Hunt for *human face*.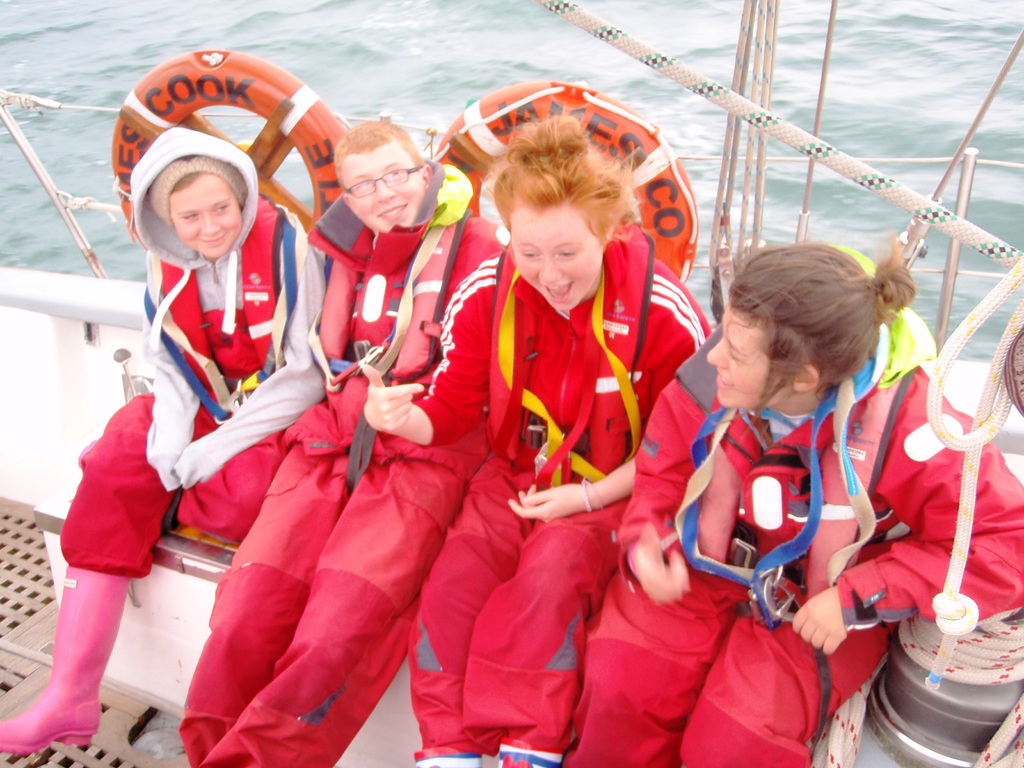
Hunted down at x1=340, y1=141, x2=424, y2=236.
